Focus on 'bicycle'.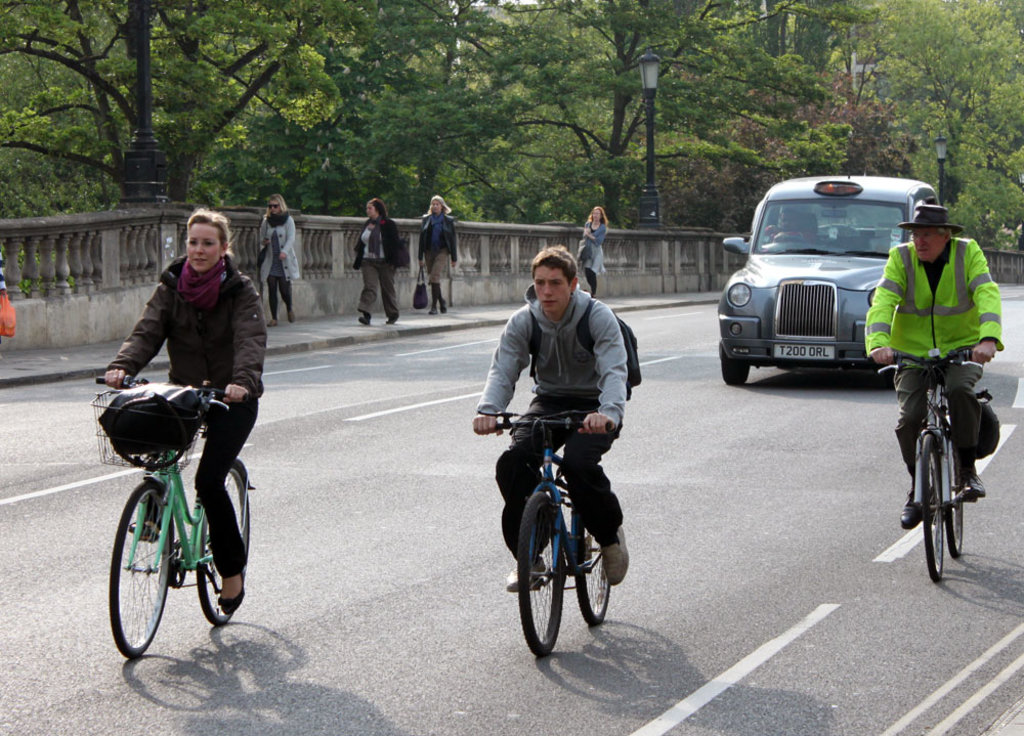
Focused at BBox(890, 331, 1000, 593).
